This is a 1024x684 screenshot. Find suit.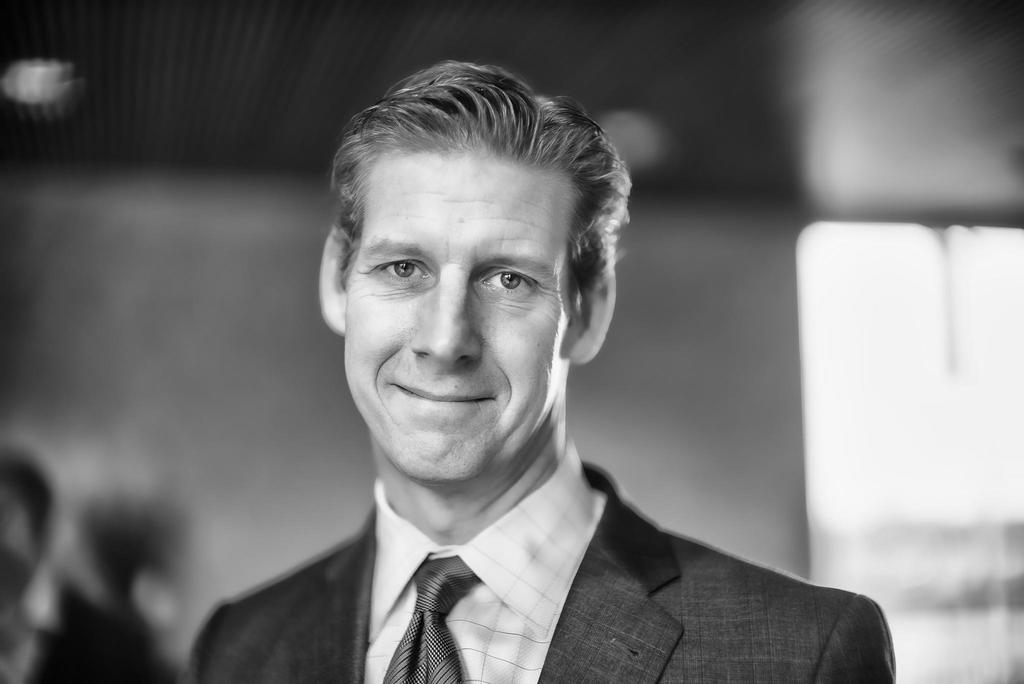
Bounding box: l=209, t=398, r=942, b=680.
